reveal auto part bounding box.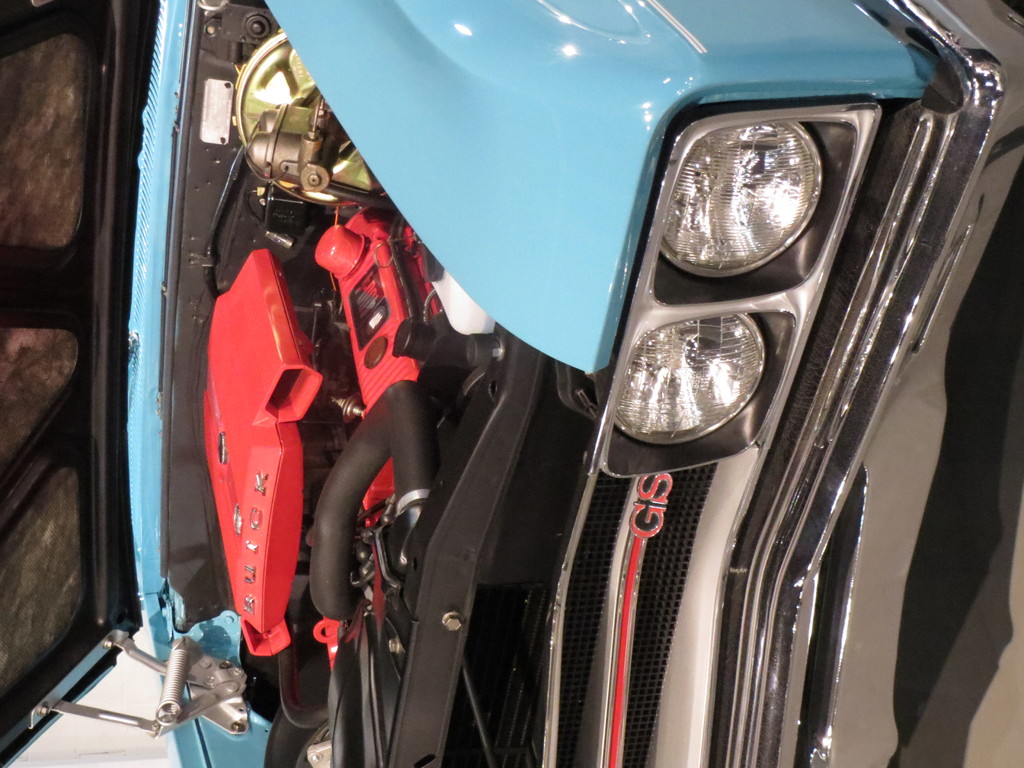
Revealed: 317:208:422:516.
